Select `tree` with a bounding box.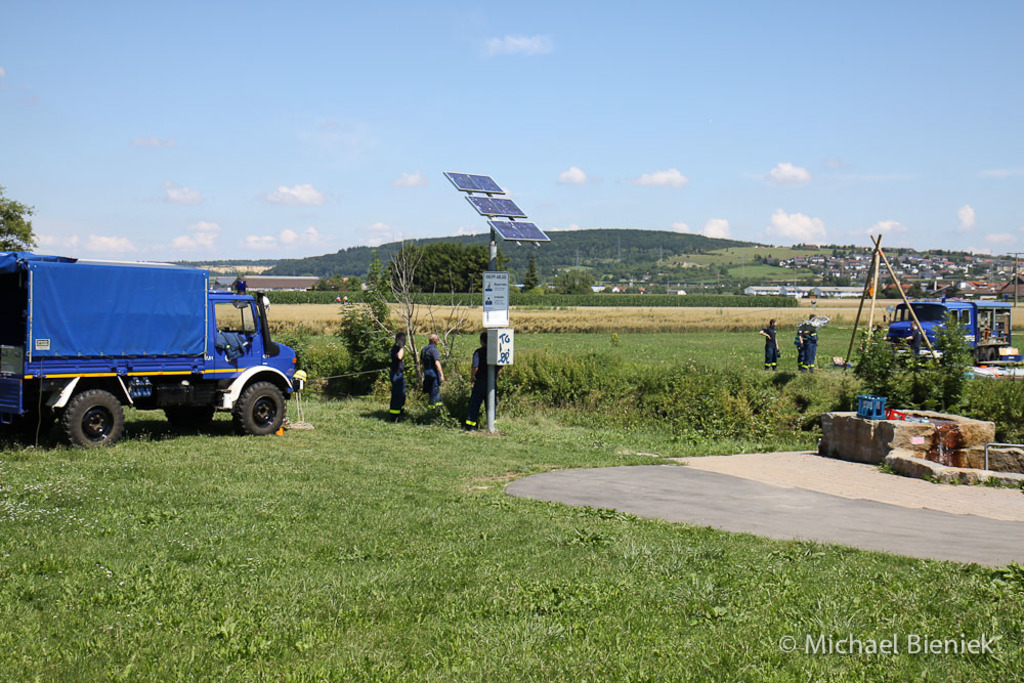
bbox=[835, 273, 853, 289].
